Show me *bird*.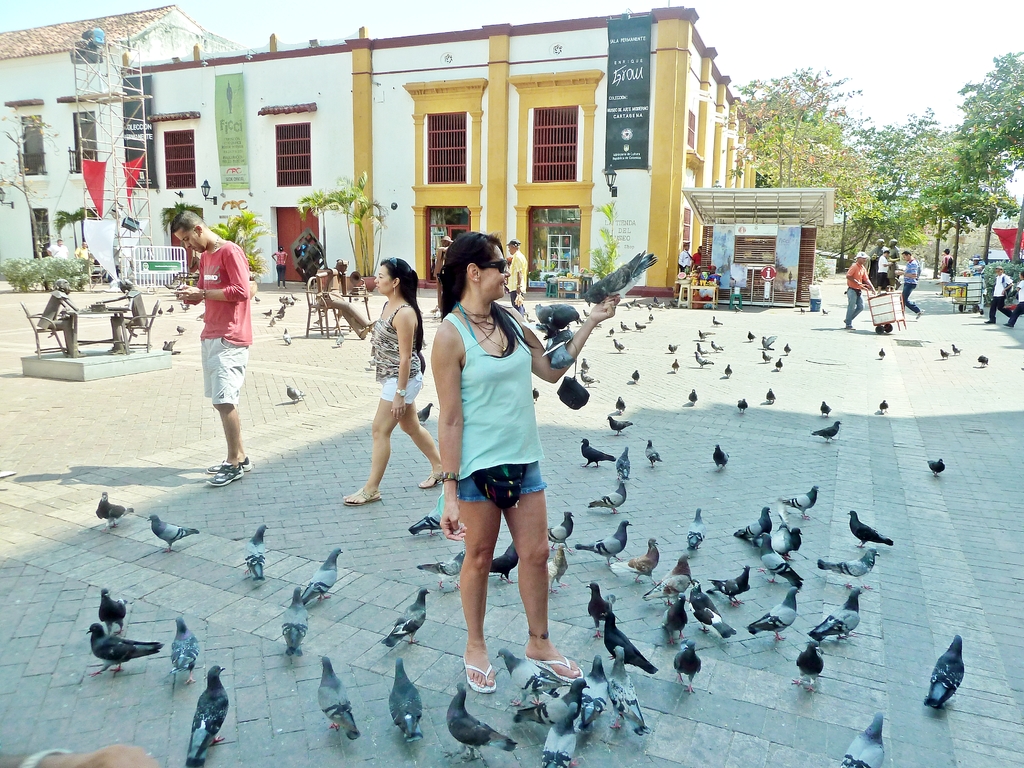
*bird* is here: crop(642, 435, 660, 465).
